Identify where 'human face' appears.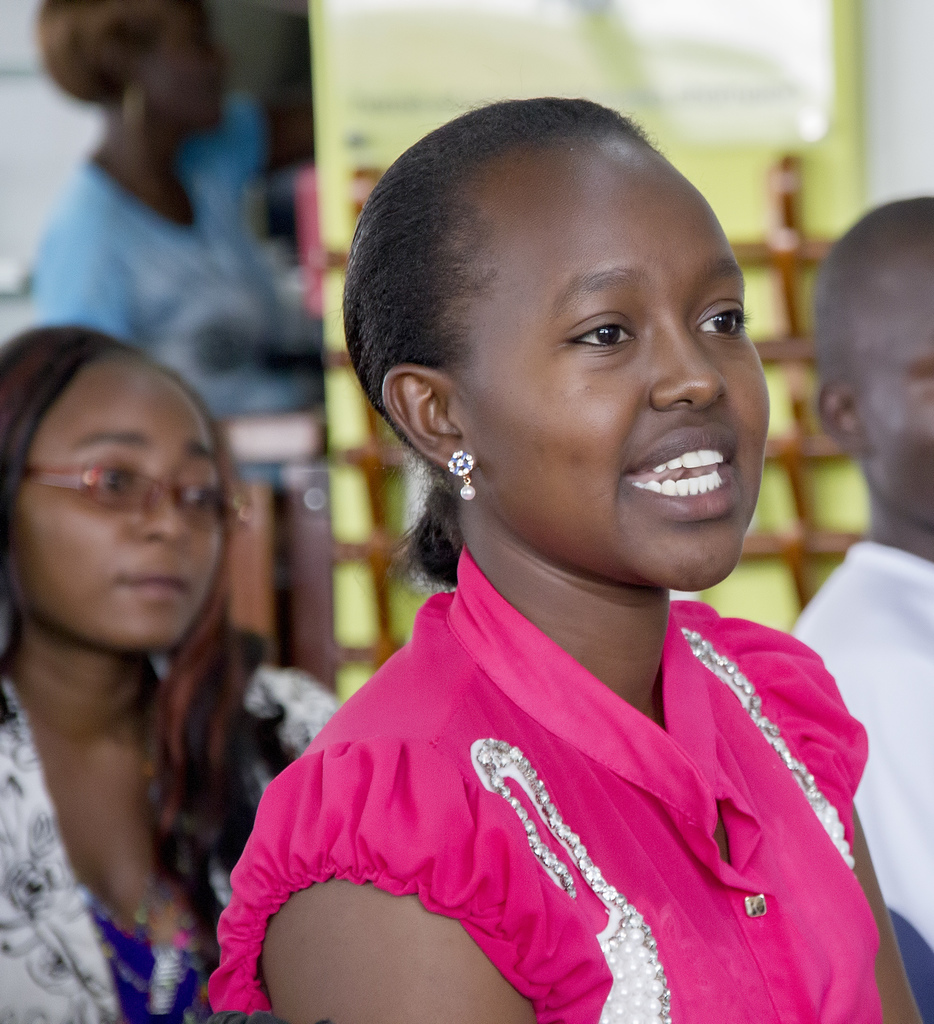
Appears at (x1=862, y1=237, x2=931, y2=522).
